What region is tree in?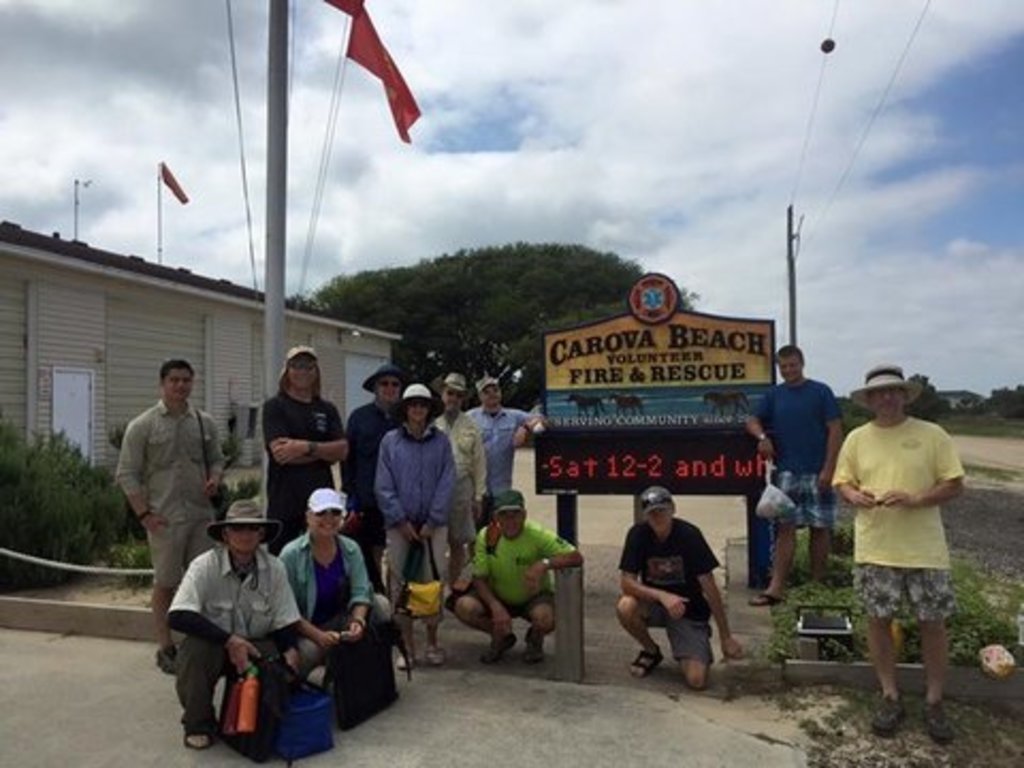
[0, 425, 177, 582].
